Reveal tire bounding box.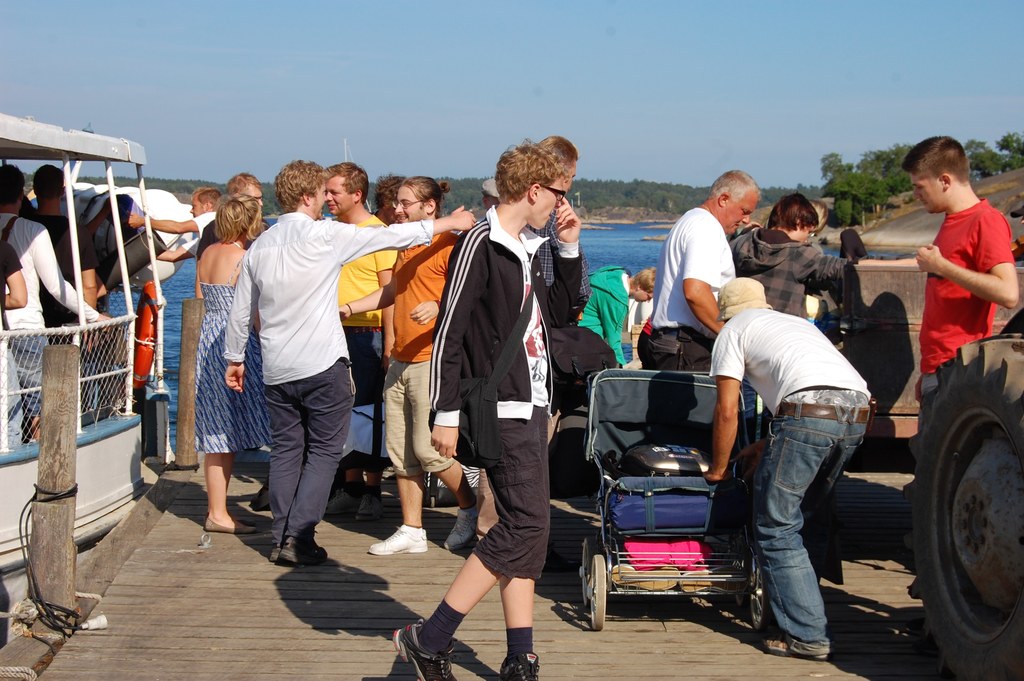
Revealed: left=736, top=539, right=748, bottom=608.
